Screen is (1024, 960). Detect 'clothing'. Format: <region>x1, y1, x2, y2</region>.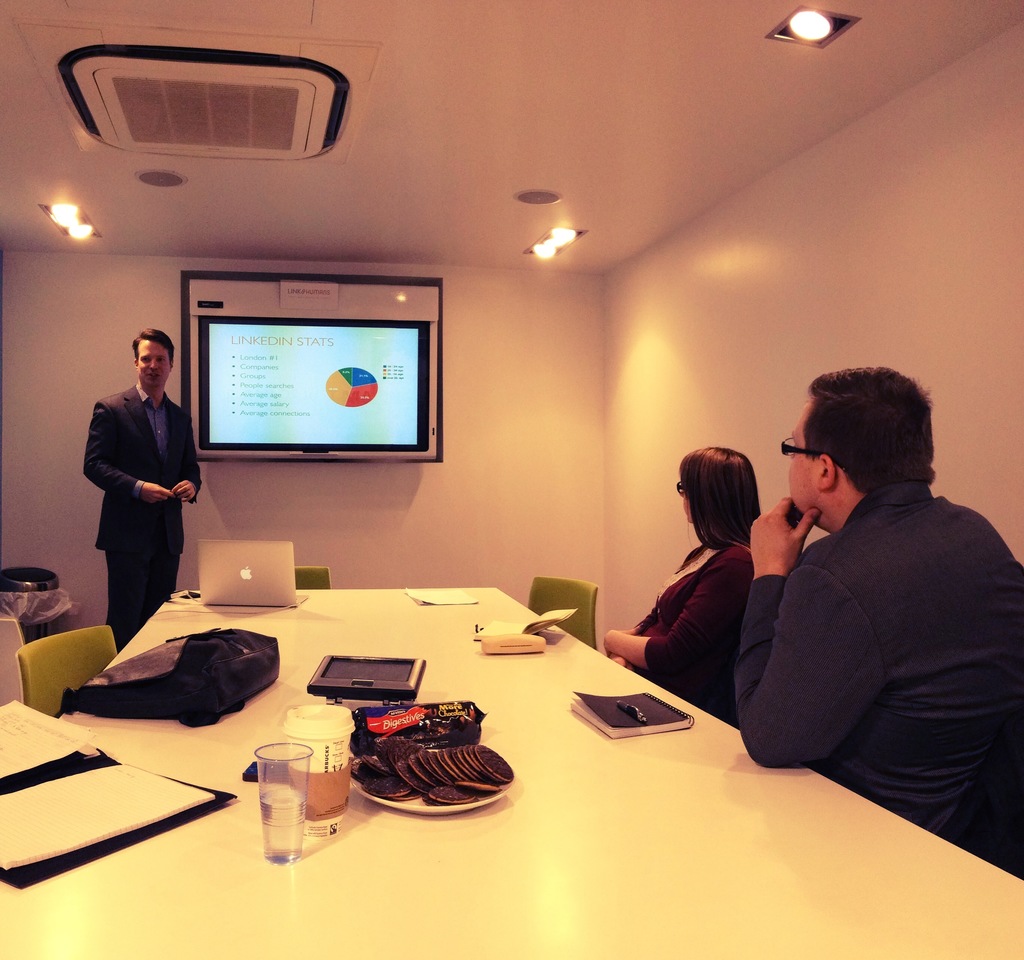
<region>639, 537, 756, 701</region>.
